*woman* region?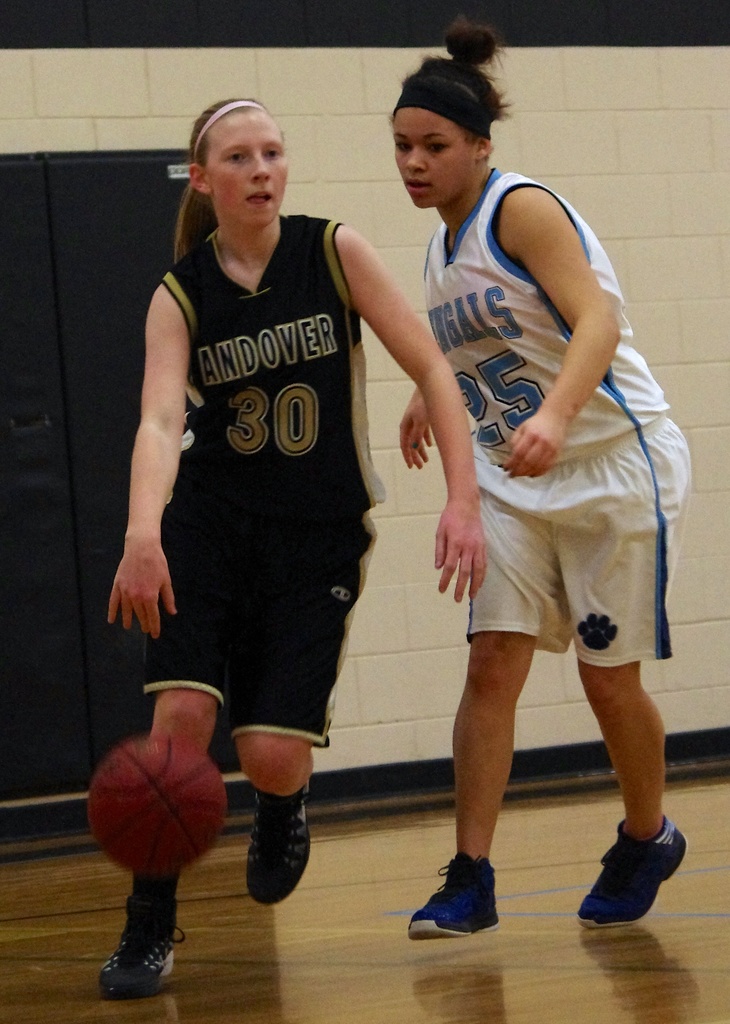
102/93/434/922
